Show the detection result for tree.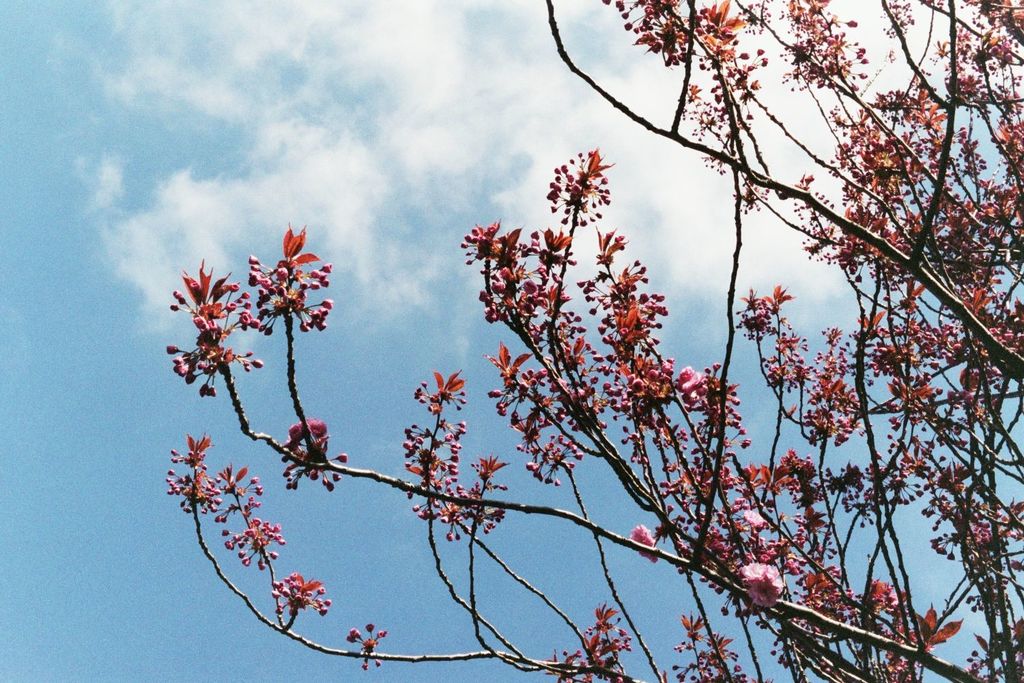
136/32/1021/682.
